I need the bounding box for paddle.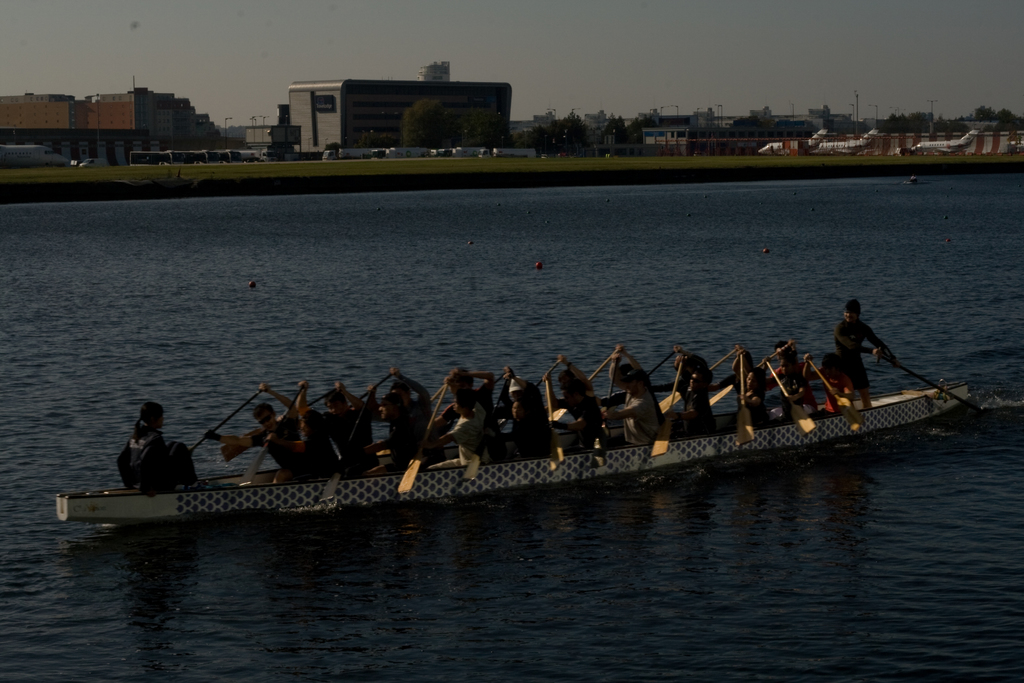
Here it is: [left=396, top=384, right=450, bottom=494].
